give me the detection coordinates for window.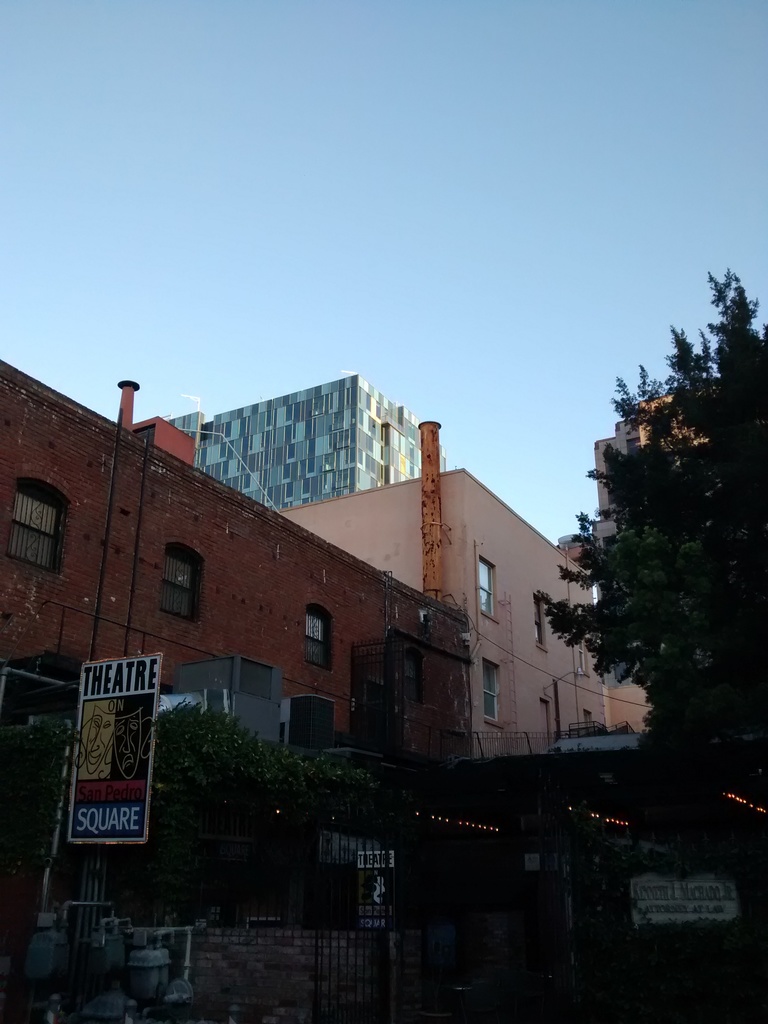
[x1=157, y1=657, x2=260, y2=720].
